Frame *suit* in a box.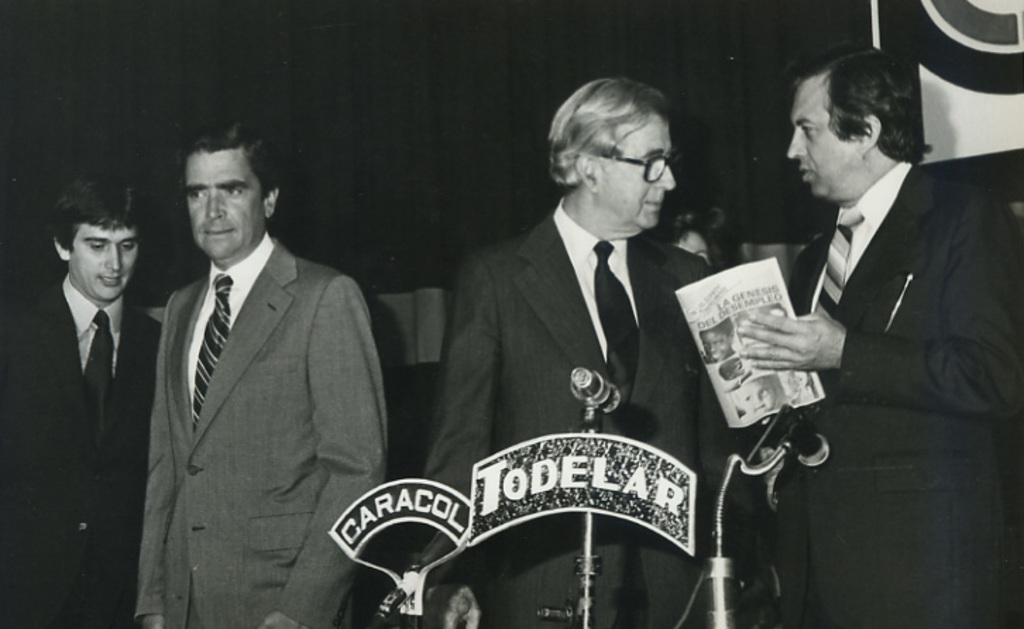
bbox=(786, 159, 1023, 628).
